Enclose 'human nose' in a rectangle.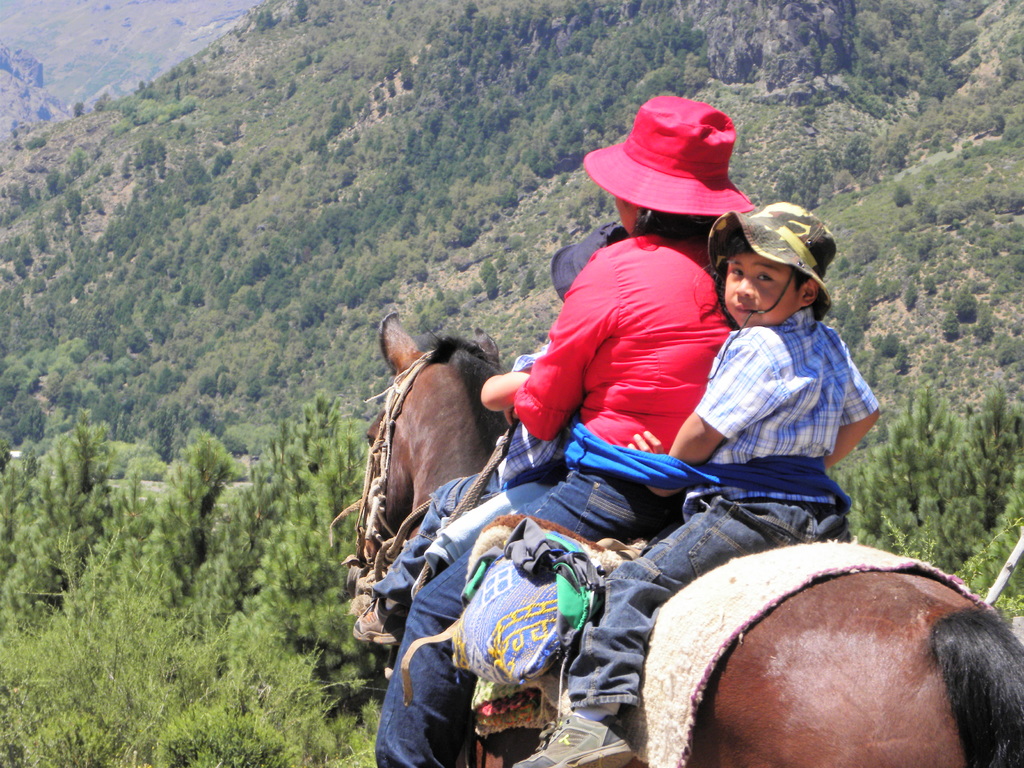
detection(732, 268, 755, 301).
